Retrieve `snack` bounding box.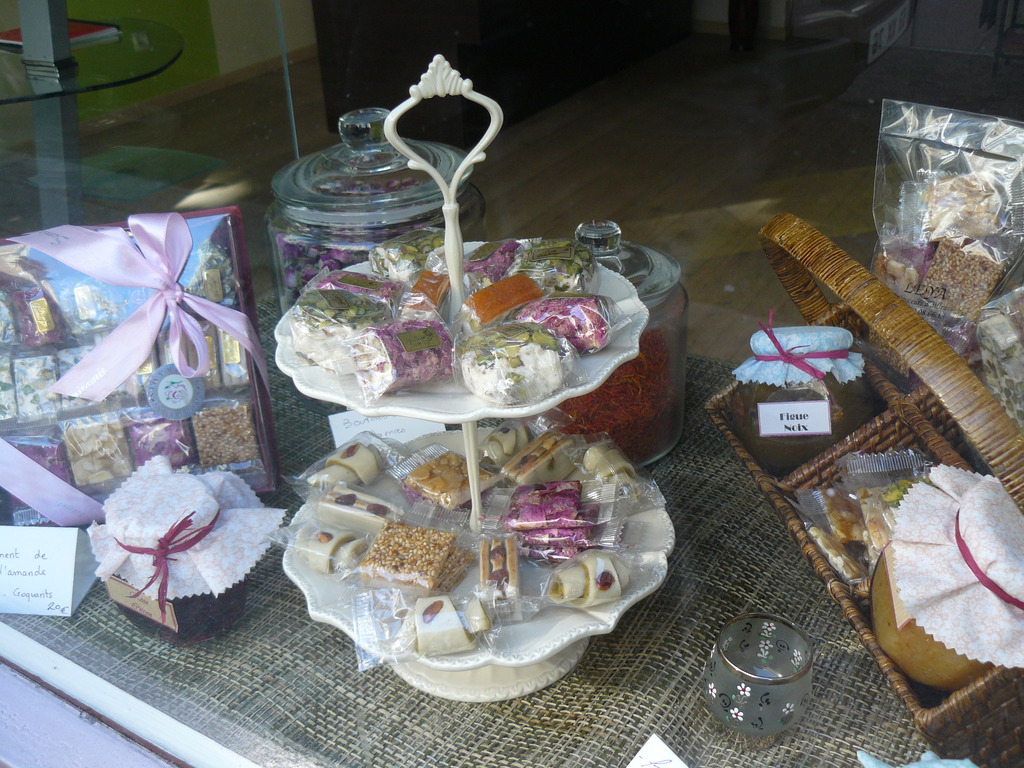
Bounding box: select_region(969, 284, 1023, 431).
